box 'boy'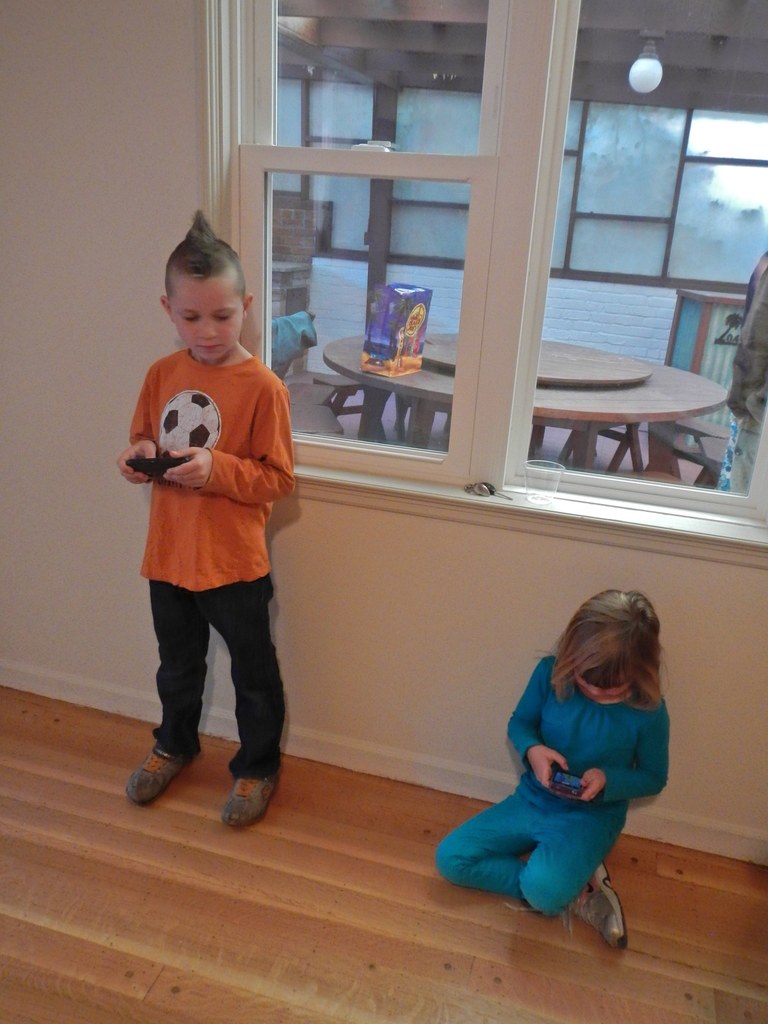
{"x1": 116, "y1": 228, "x2": 321, "y2": 810}
